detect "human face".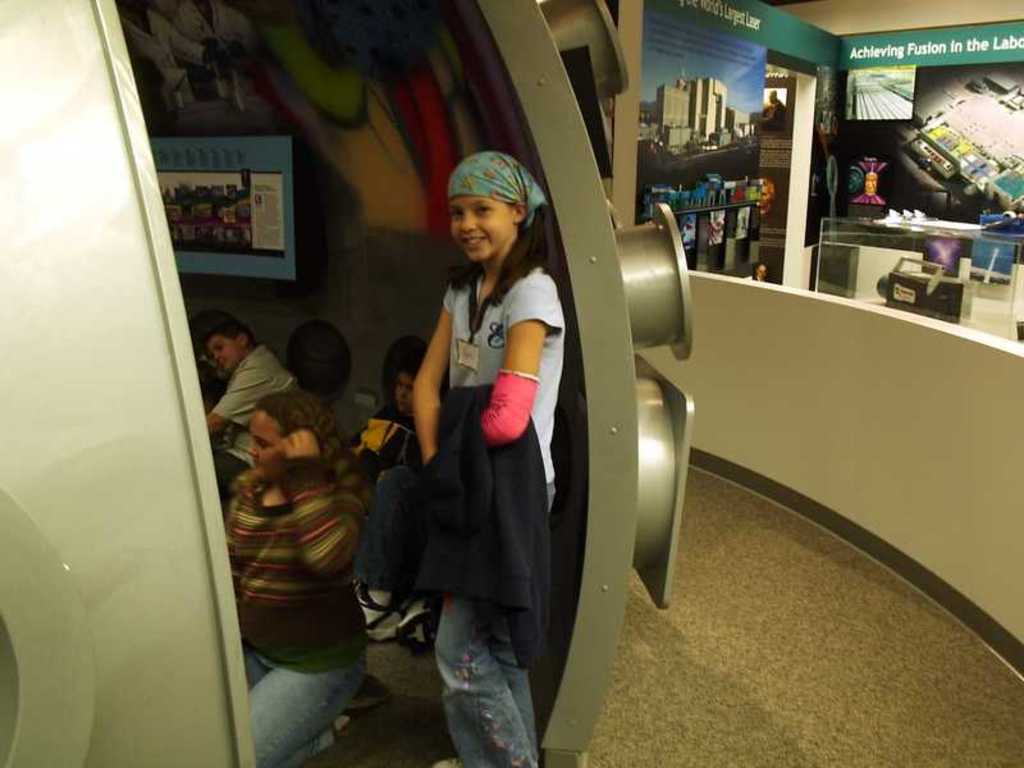
Detected at x1=394, y1=376, x2=406, y2=408.
